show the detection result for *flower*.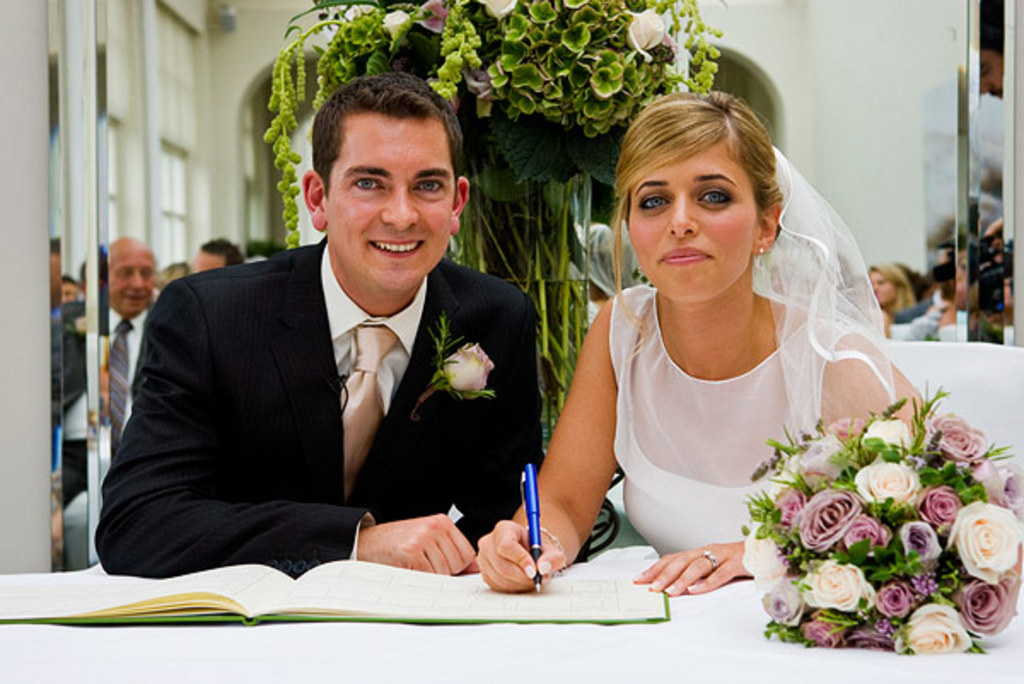
853:459:906:510.
